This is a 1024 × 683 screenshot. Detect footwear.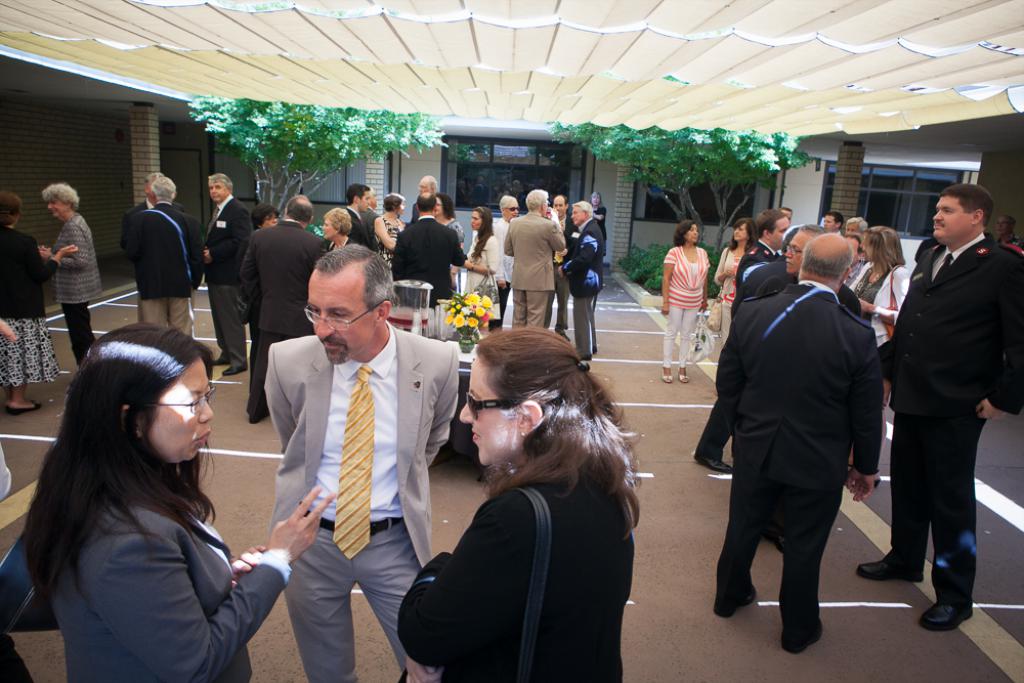
detection(682, 456, 726, 475).
